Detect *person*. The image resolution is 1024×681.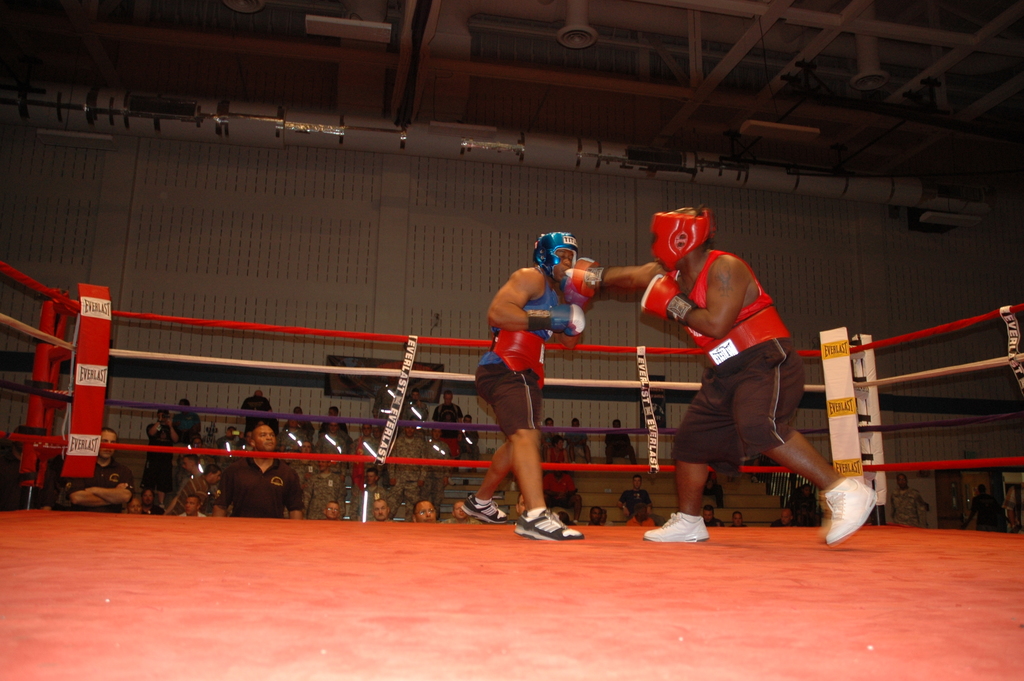
<region>181, 498, 203, 521</region>.
